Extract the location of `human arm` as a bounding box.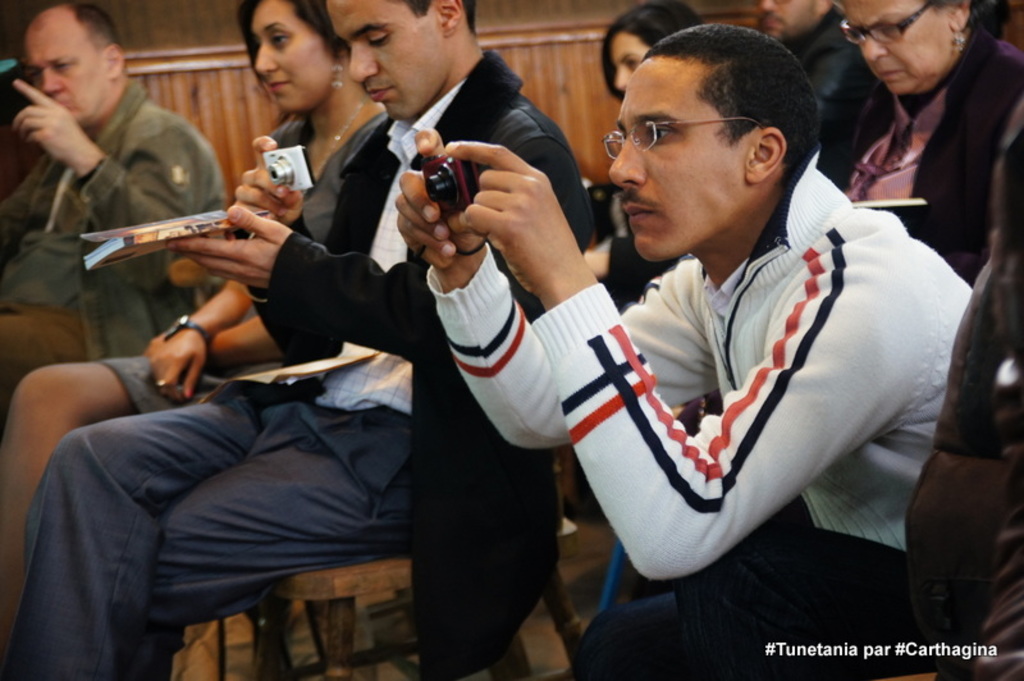
[0, 148, 68, 268].
